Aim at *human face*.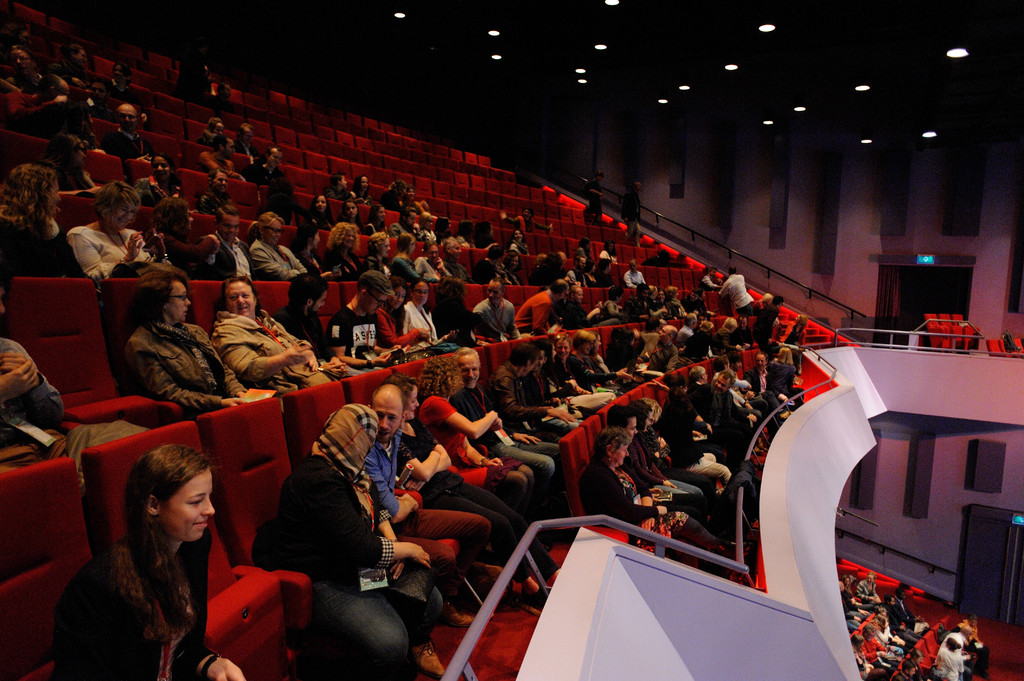
Aimed at select_region(534, 348, 546, 371).
